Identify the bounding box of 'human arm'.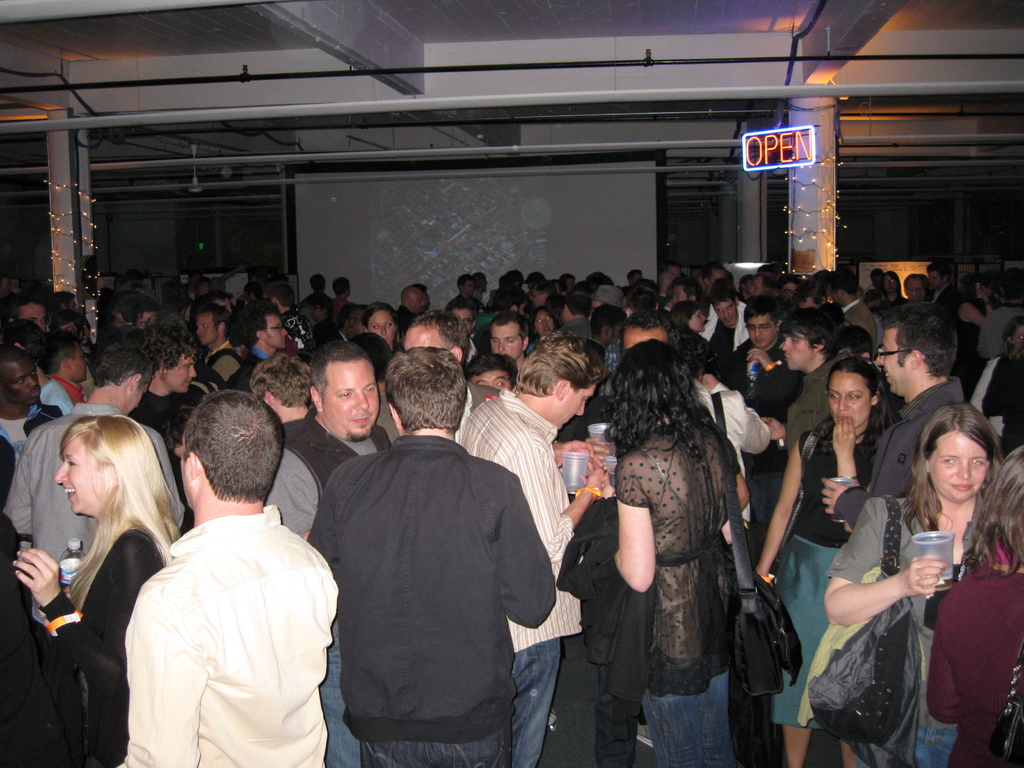
{"left": 514, "top": 419, "right": 612, "bottom": 563}.
